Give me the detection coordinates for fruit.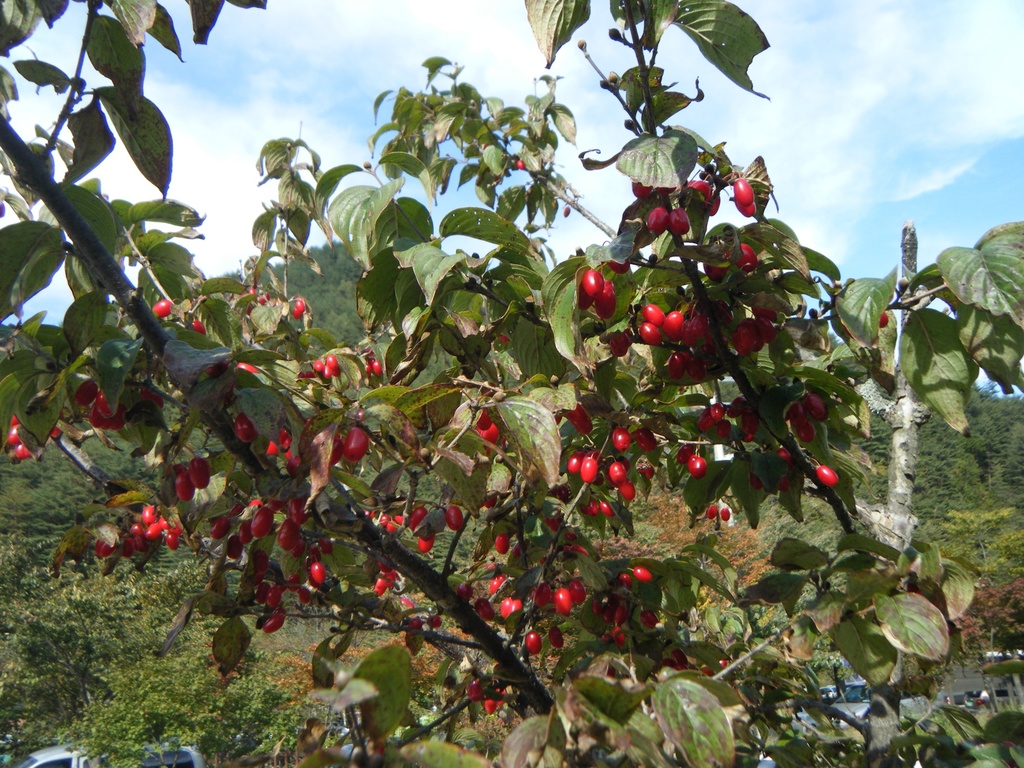
l=484, t=493, r=497, b=509.
